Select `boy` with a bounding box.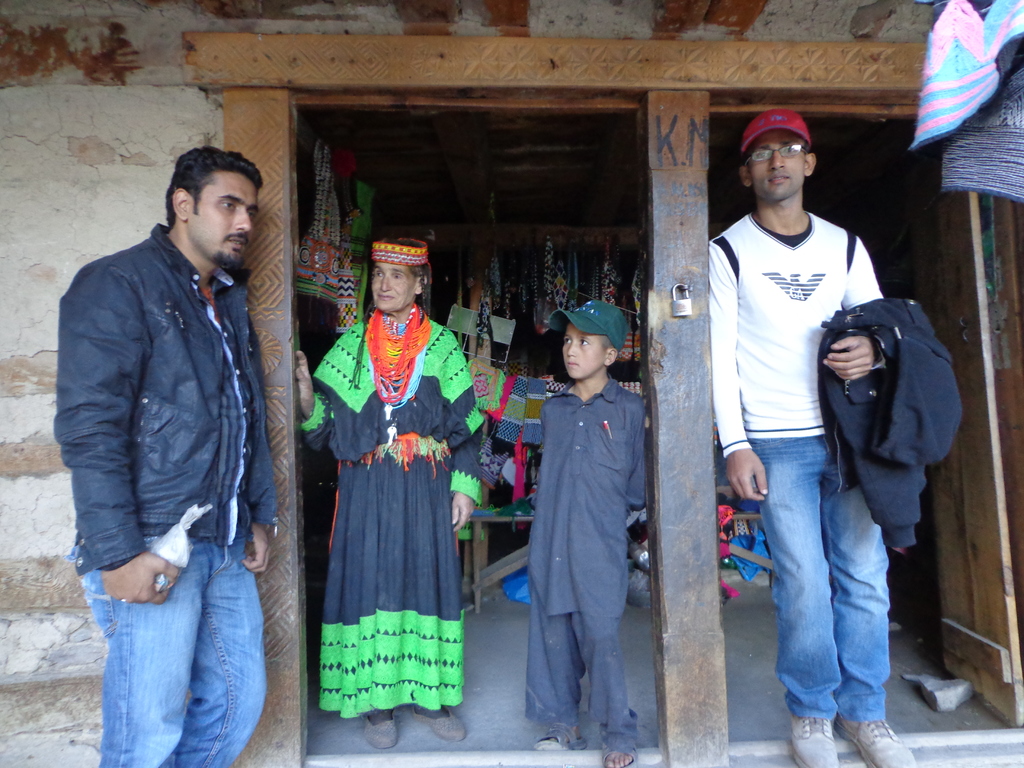
527,294,652,766.
